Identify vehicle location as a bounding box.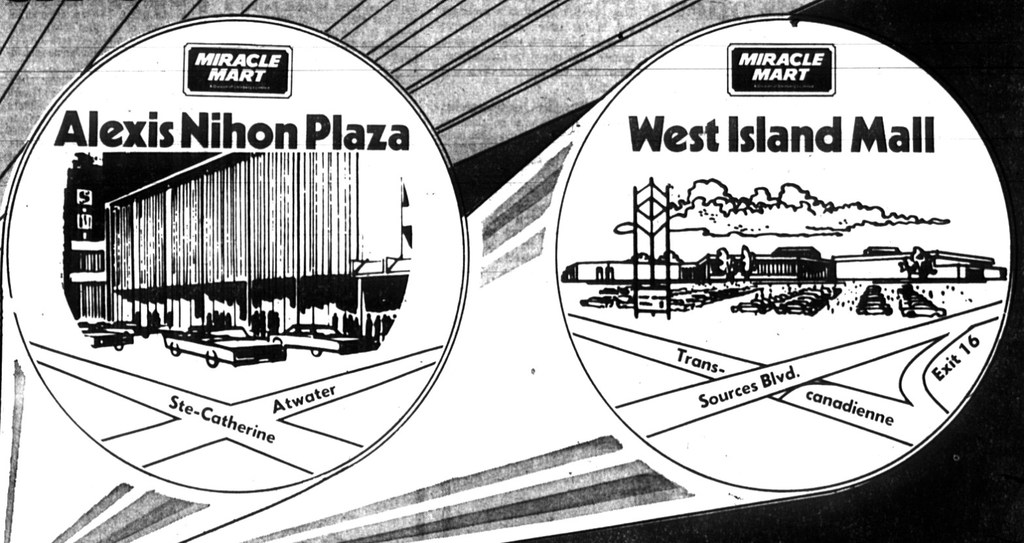
bbox(78, 327, 132, 348).
